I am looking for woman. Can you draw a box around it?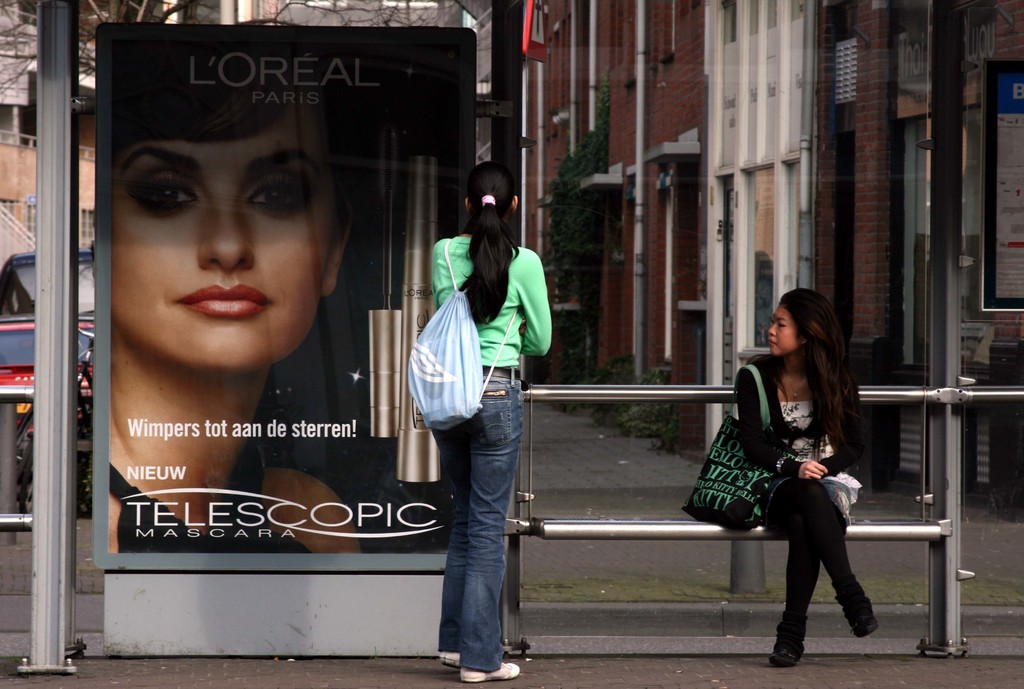
Sure, the bounding box is (724, 295, 876, 679).
